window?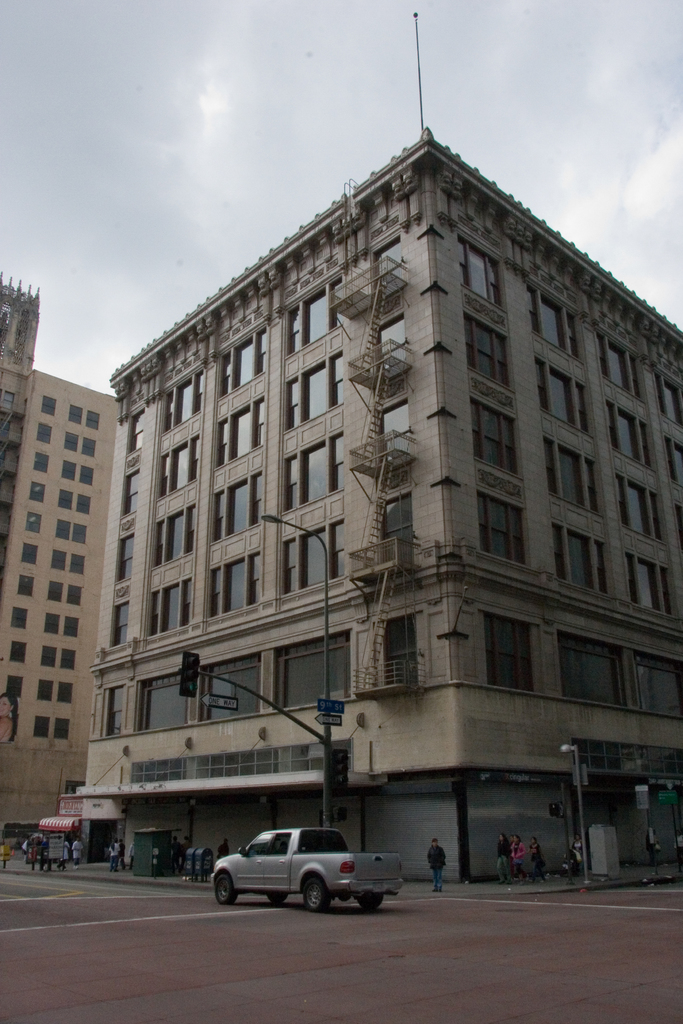
bbox(69, 404, 86, 428)
